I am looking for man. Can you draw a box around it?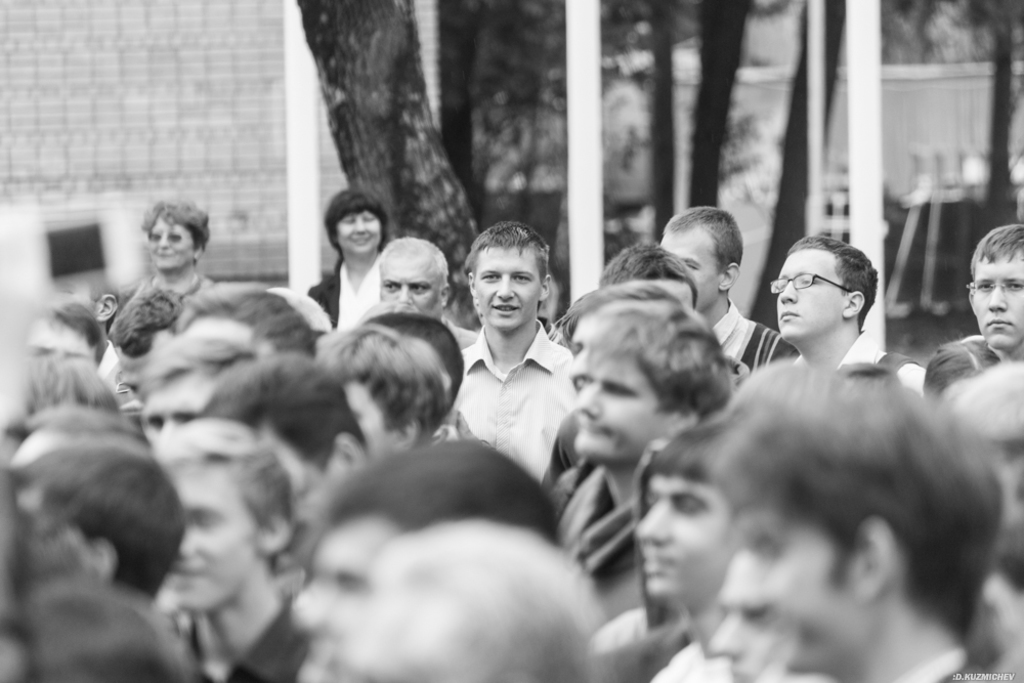
Sure, the bounding box is [left=664, top=199, right=797, bottom=378].
